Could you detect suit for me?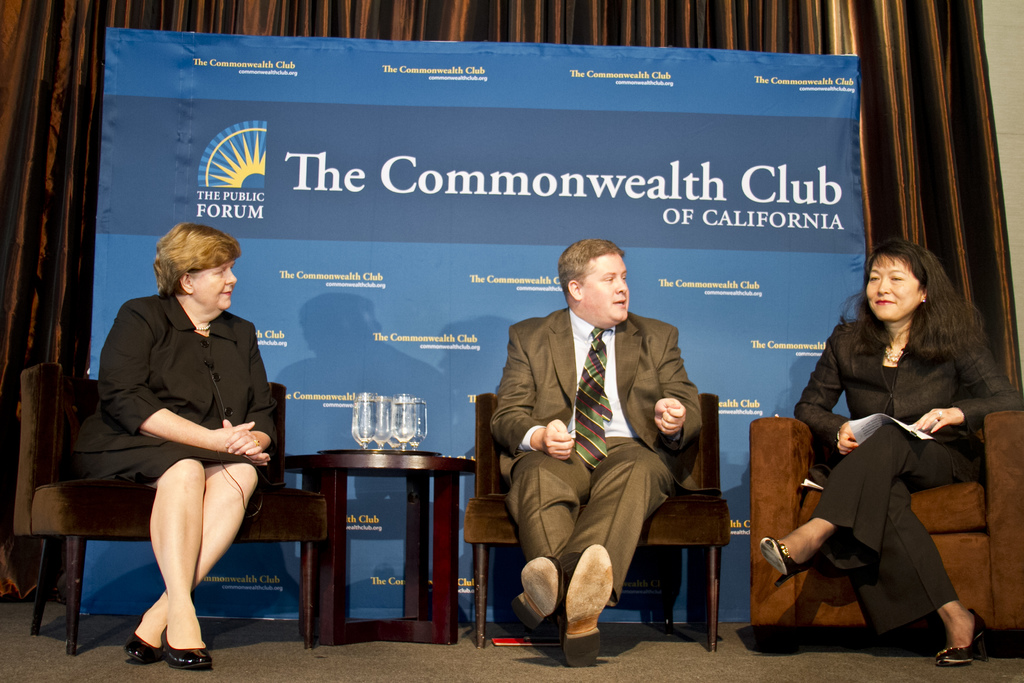
Detection result: pyautogui.locateOnScreen(72, 291, 278, 454).
